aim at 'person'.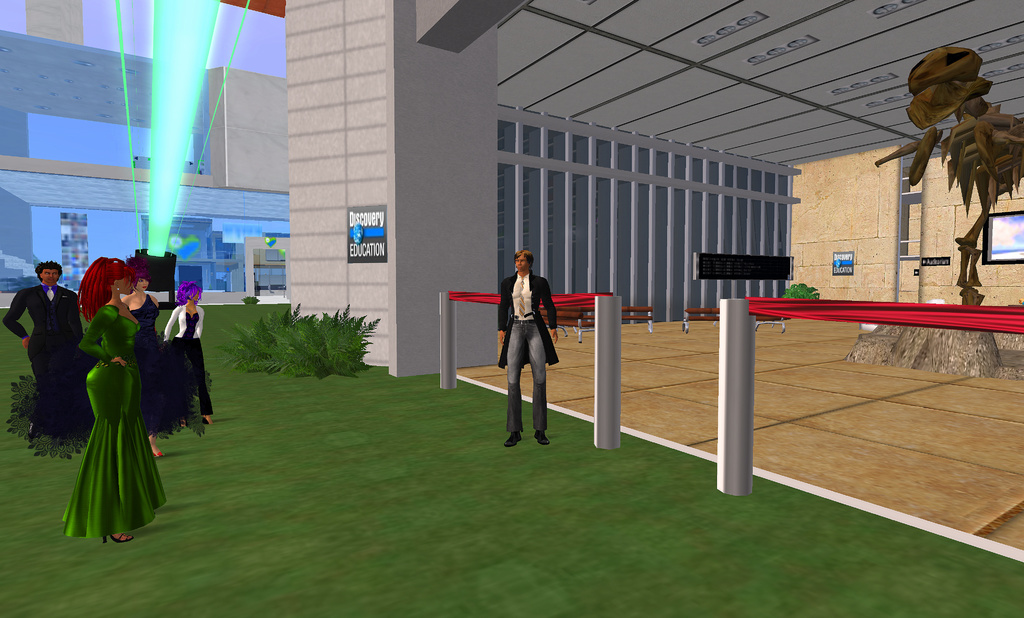
Aimed at bbox=[2, 261, 84, 450].
